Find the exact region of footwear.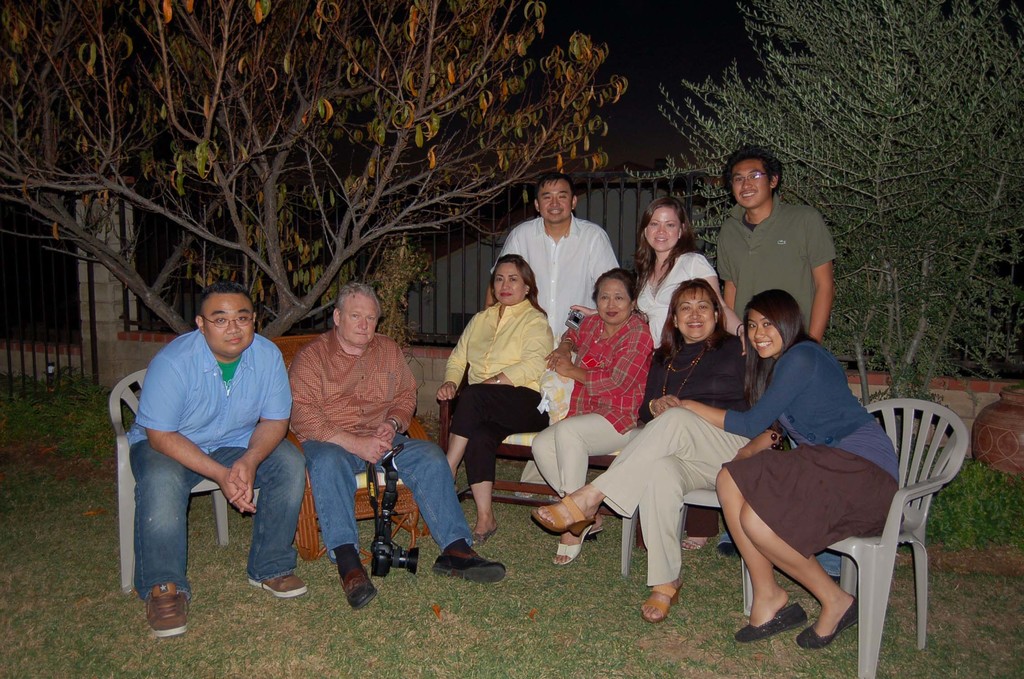
Exact region: (247, 571, 307, 598).
